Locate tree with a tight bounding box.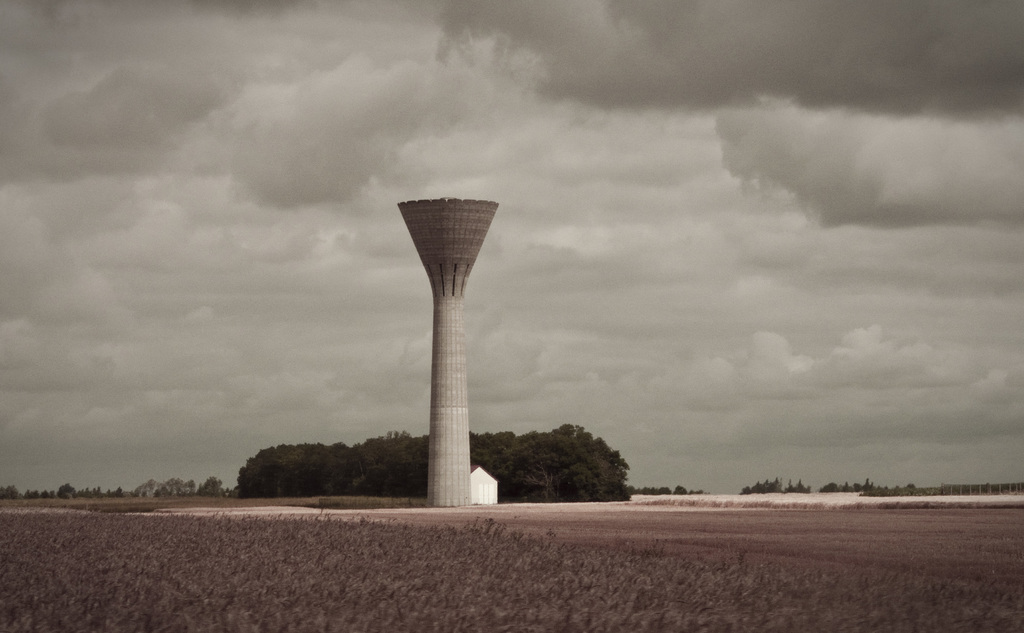
[201, 459, 230, 502].
